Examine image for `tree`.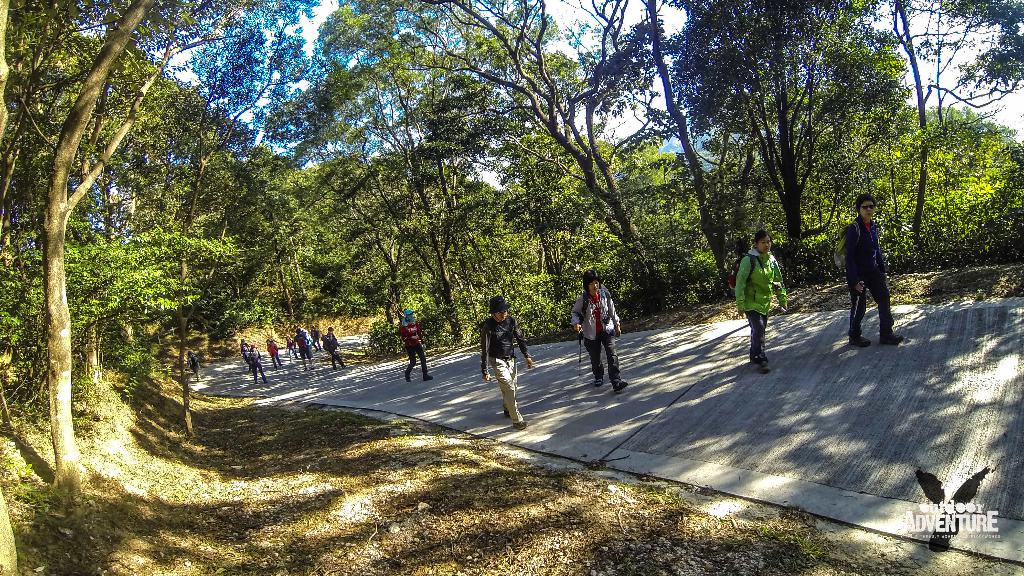
Examination result: [886,0,1023,240].
